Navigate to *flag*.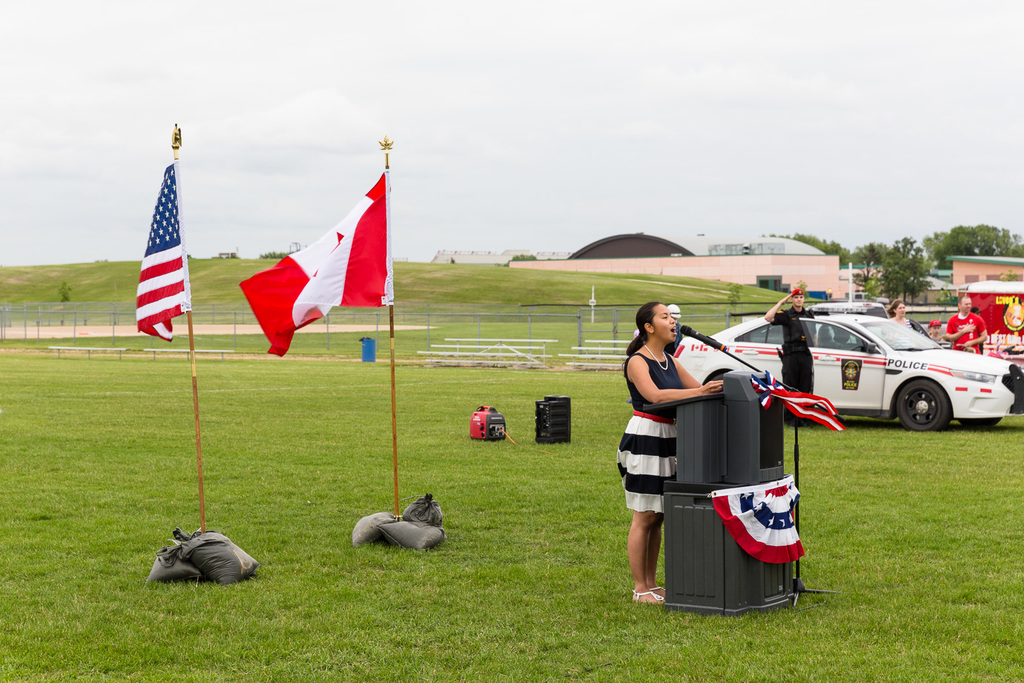
Navigation target: pyautogui.locateOnScreen(705, 475, 807, 566).
